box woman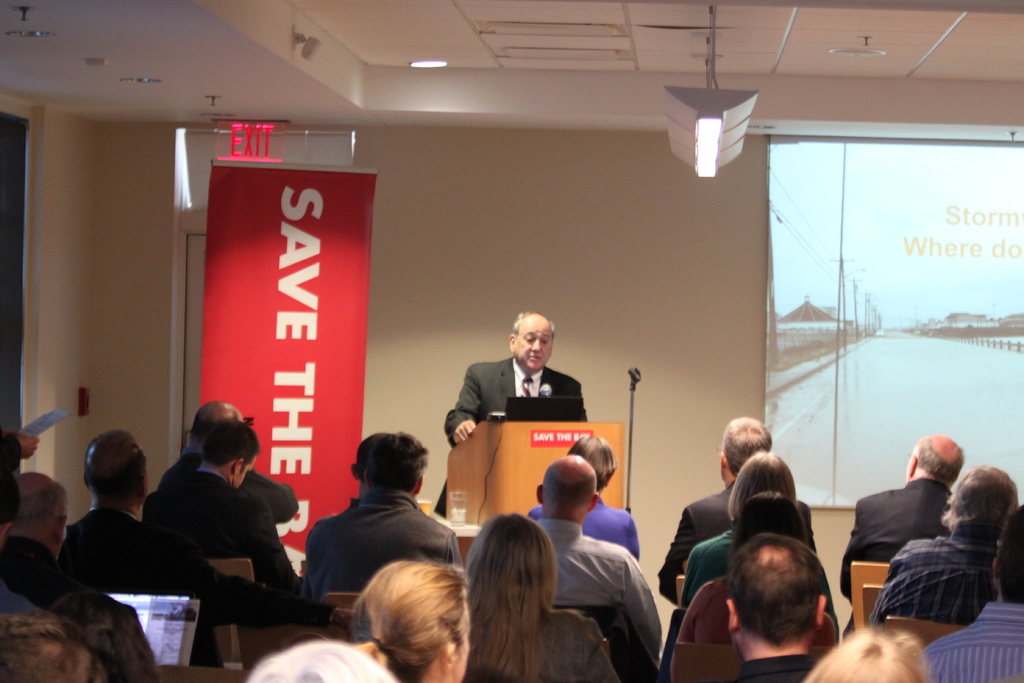
bbox=[346, 559, 465, 682]
